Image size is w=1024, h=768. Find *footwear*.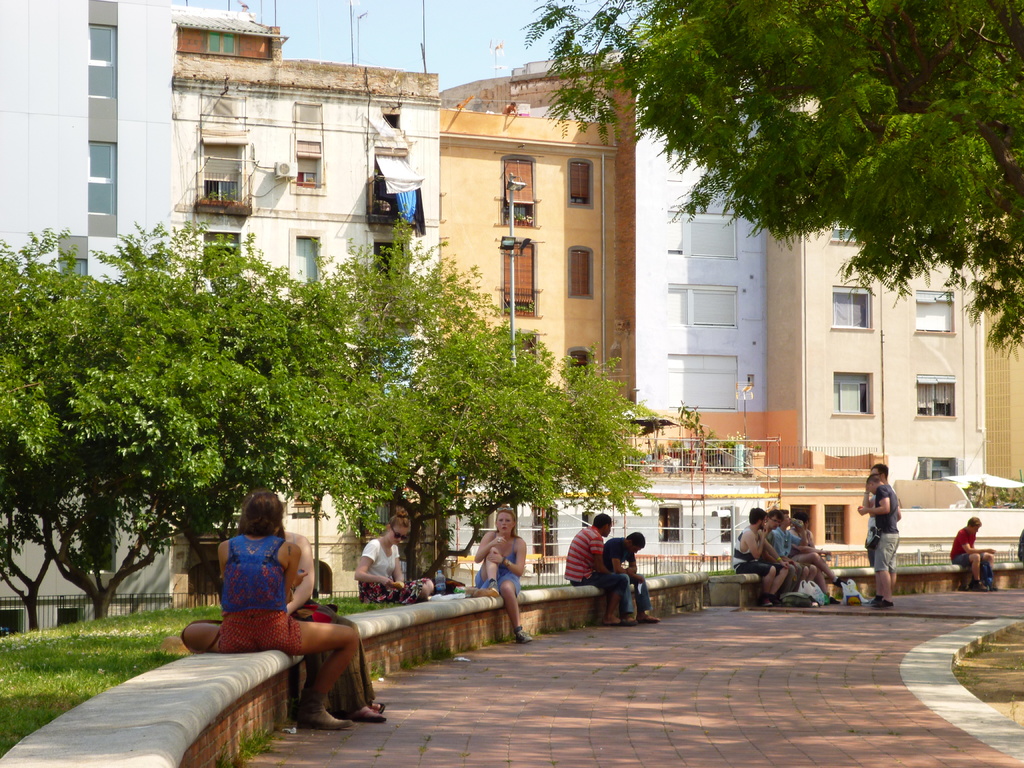
(left=293, top=688, right=351, bottom=729).
